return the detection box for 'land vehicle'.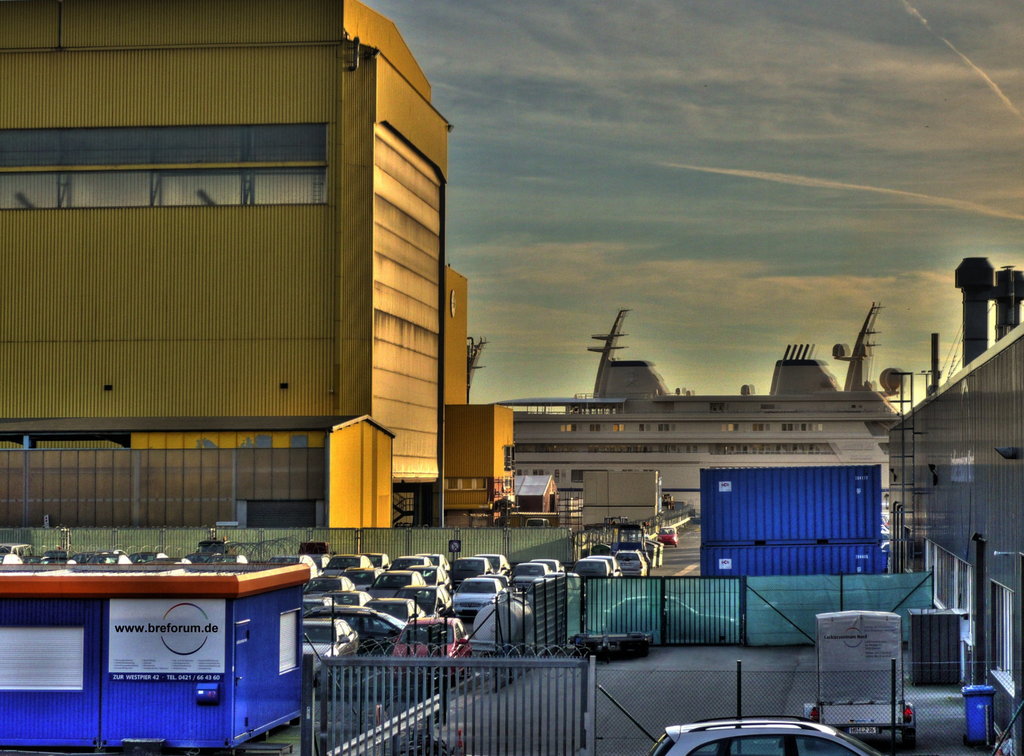
{"left": 86, "top": 553, "right": 134, "bottom": 567}.
